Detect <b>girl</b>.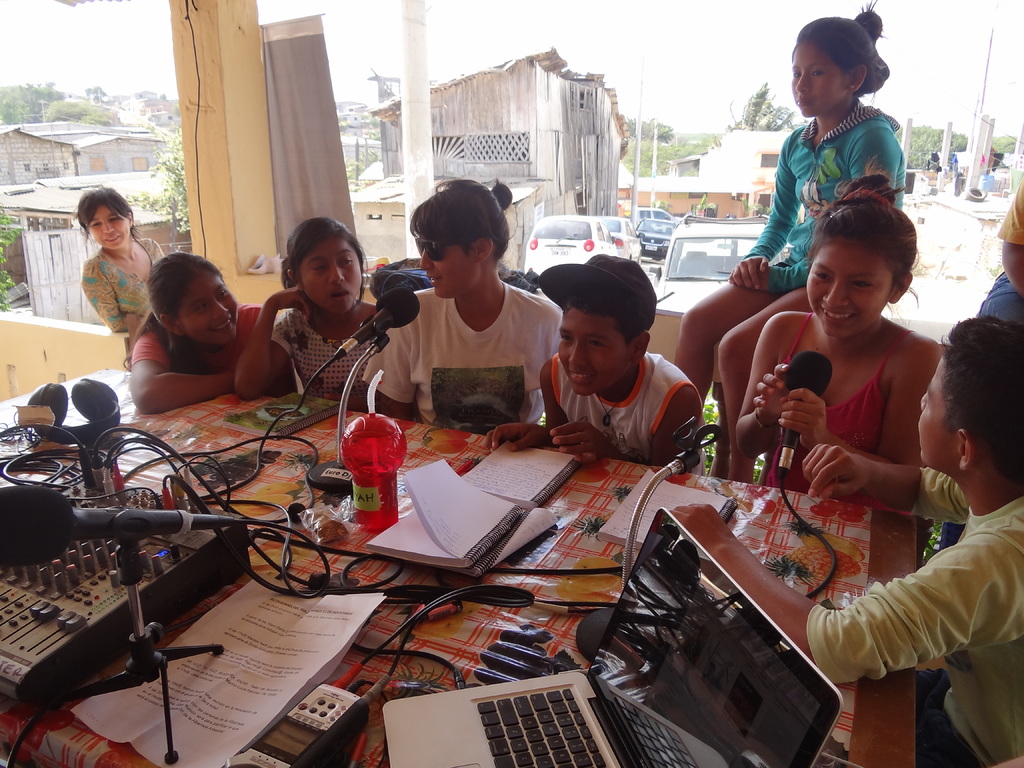
Detected at locate(77, 189, 164, 330).
